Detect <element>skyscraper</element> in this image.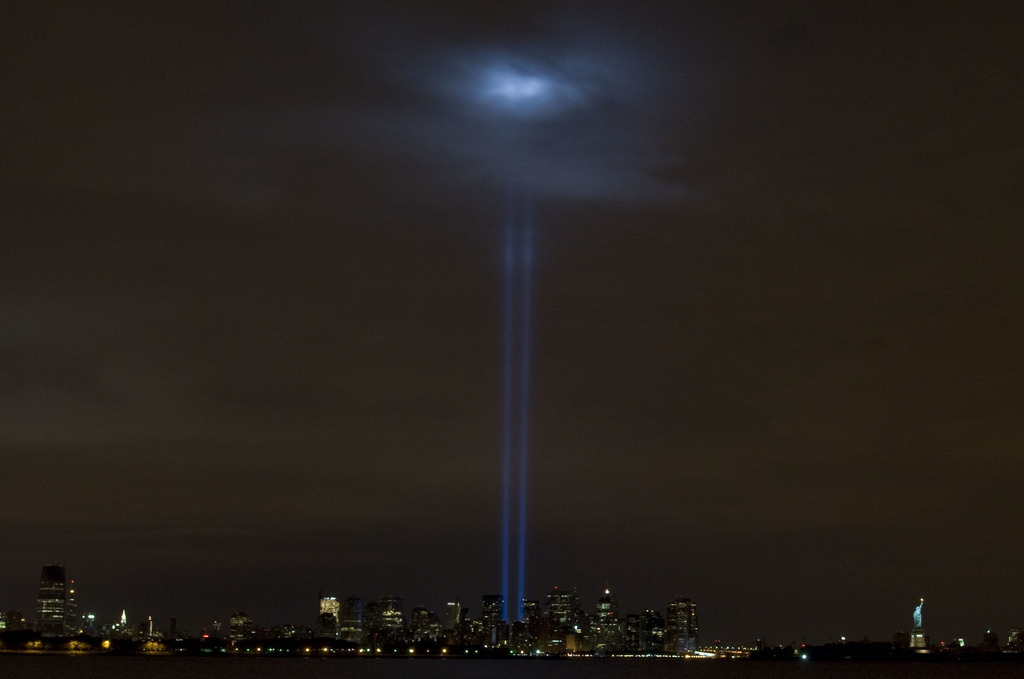
Detection: x1=549 y1=589 x2=579 y2=625.
